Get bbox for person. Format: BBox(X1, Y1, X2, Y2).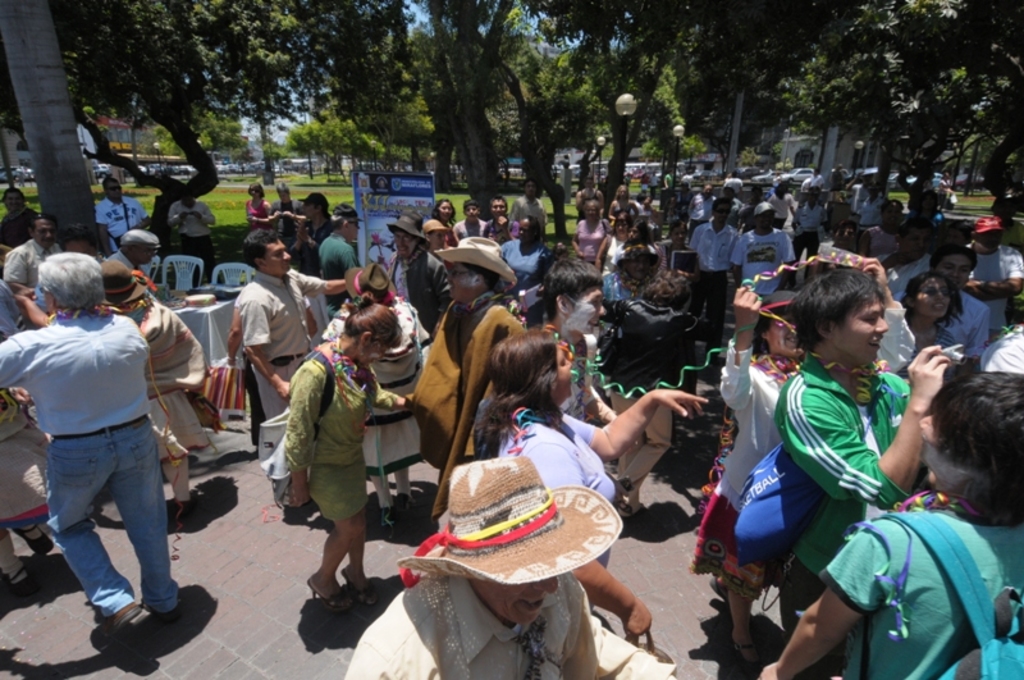
BBox(503, 218, 550, 283).
